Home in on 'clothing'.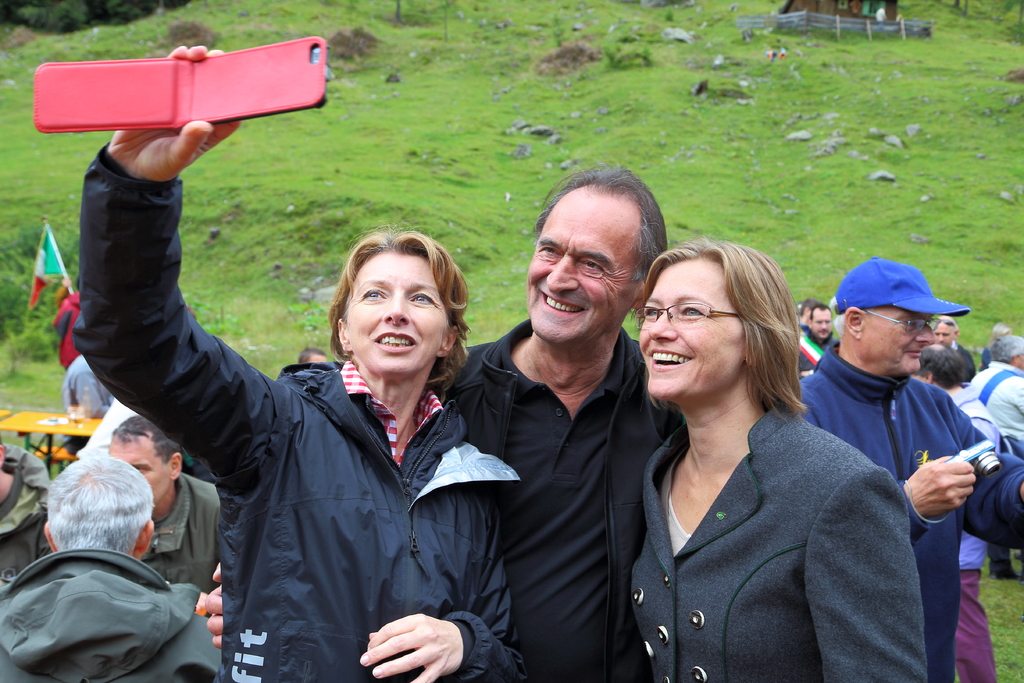
Homed in at (x1=764, y1=45, x2=778, y2=65).
